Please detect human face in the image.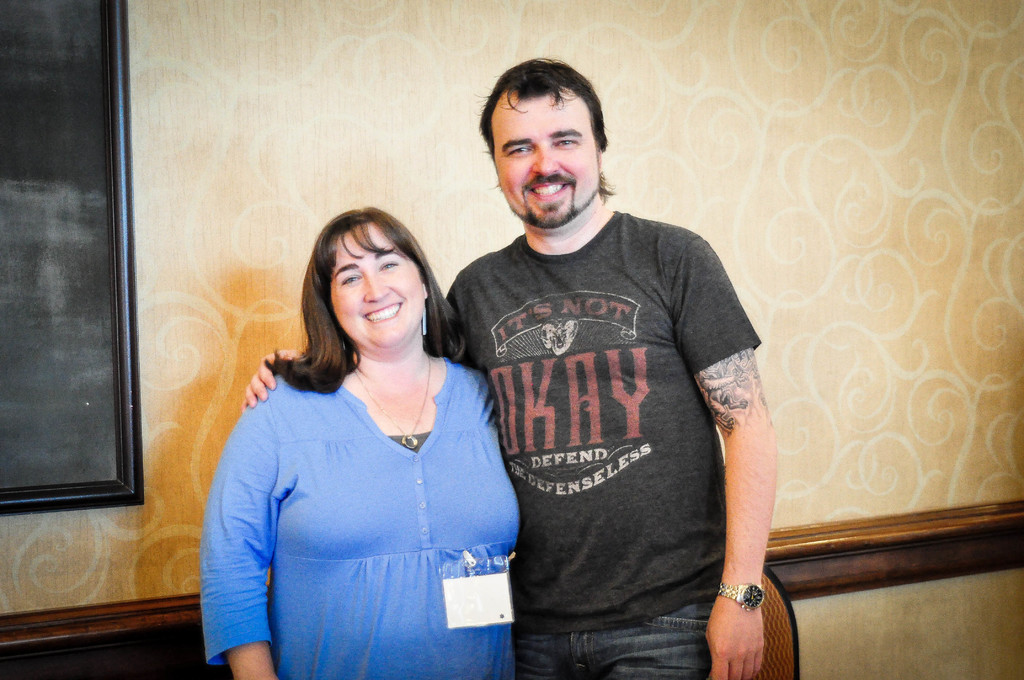
(x1=330, y1=219, x2=427, y2=350).
